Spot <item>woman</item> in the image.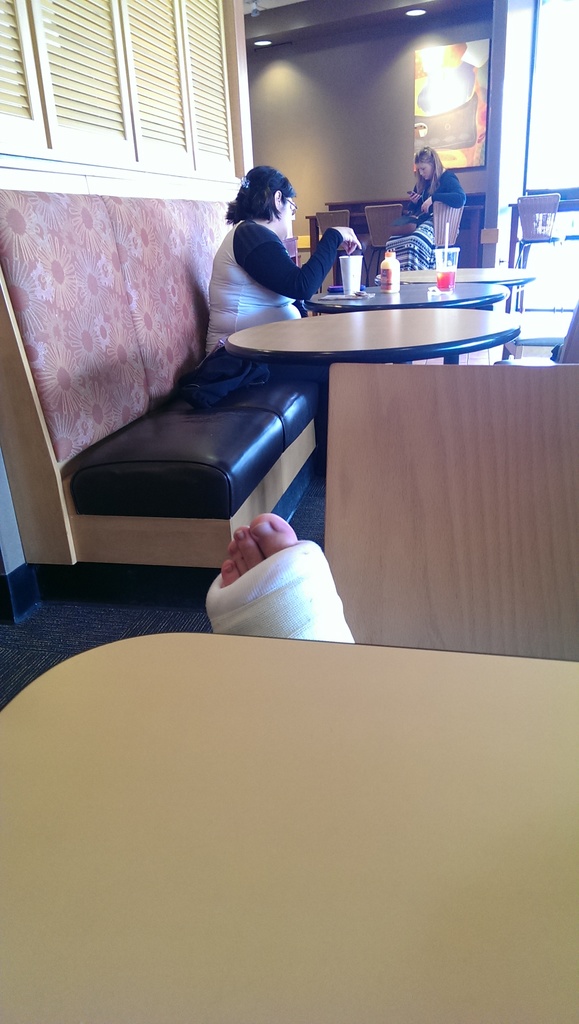
<item>woman</item> found at l=386, t=142, r=467, b=255.
